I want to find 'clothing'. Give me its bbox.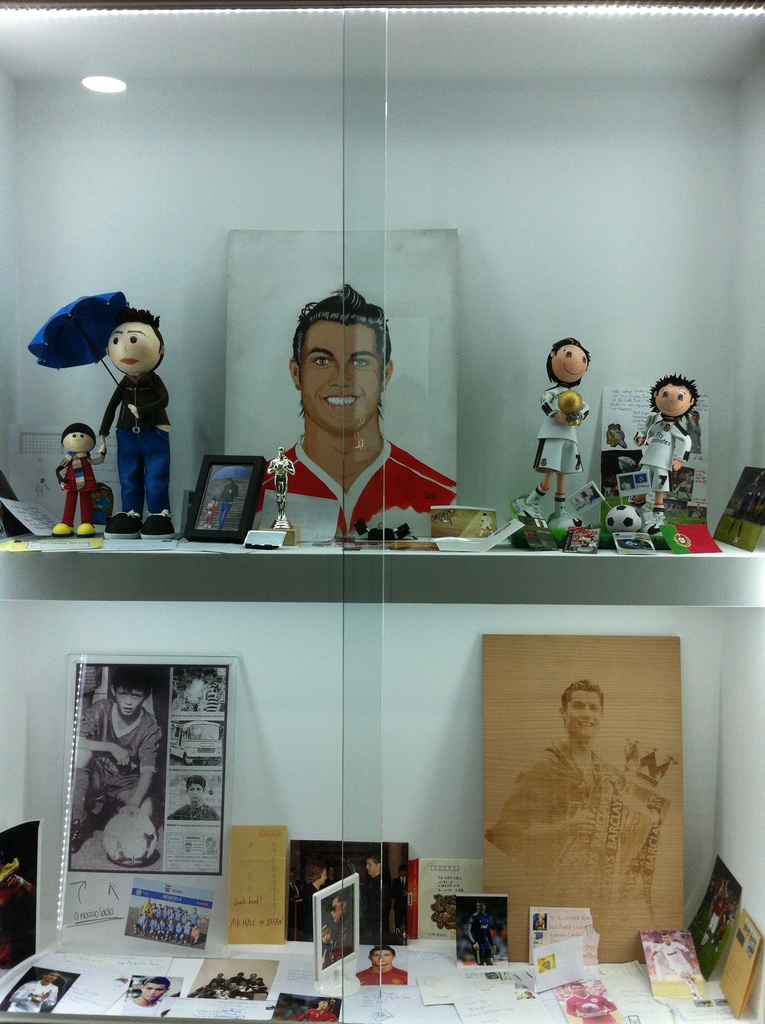
[77, 699, 163, 827].
